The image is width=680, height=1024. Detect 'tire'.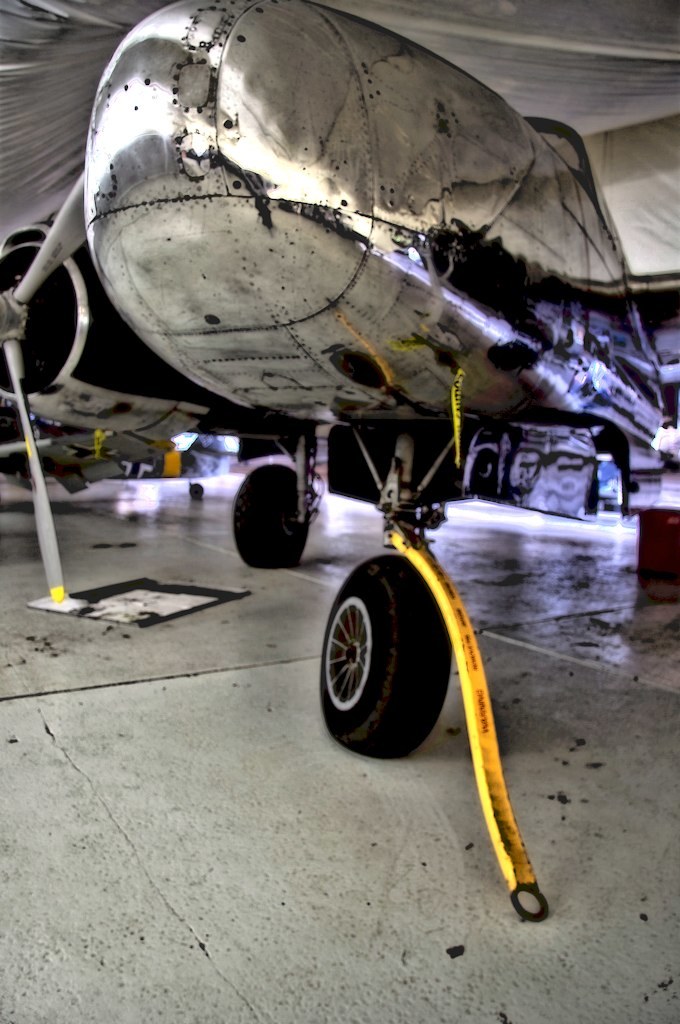
Detection: rect(320, 547, 450, 790).
